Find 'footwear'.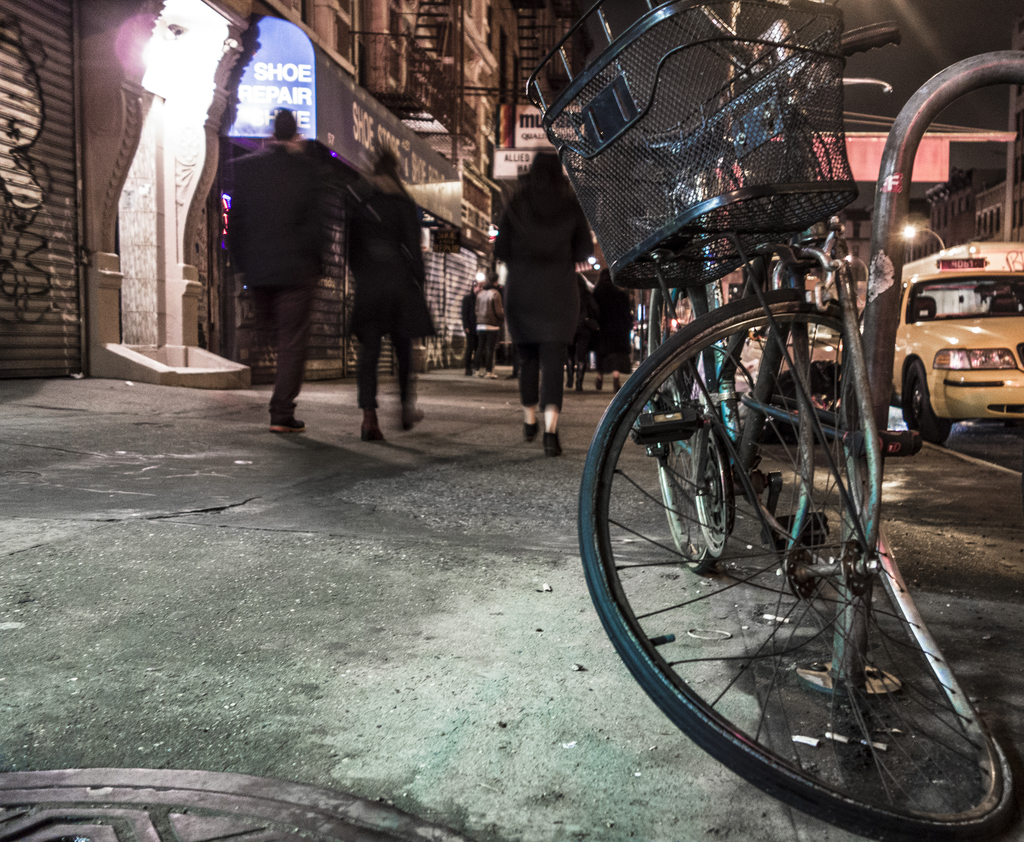
(x1=543, y1=432, x2=562, y2=458).
